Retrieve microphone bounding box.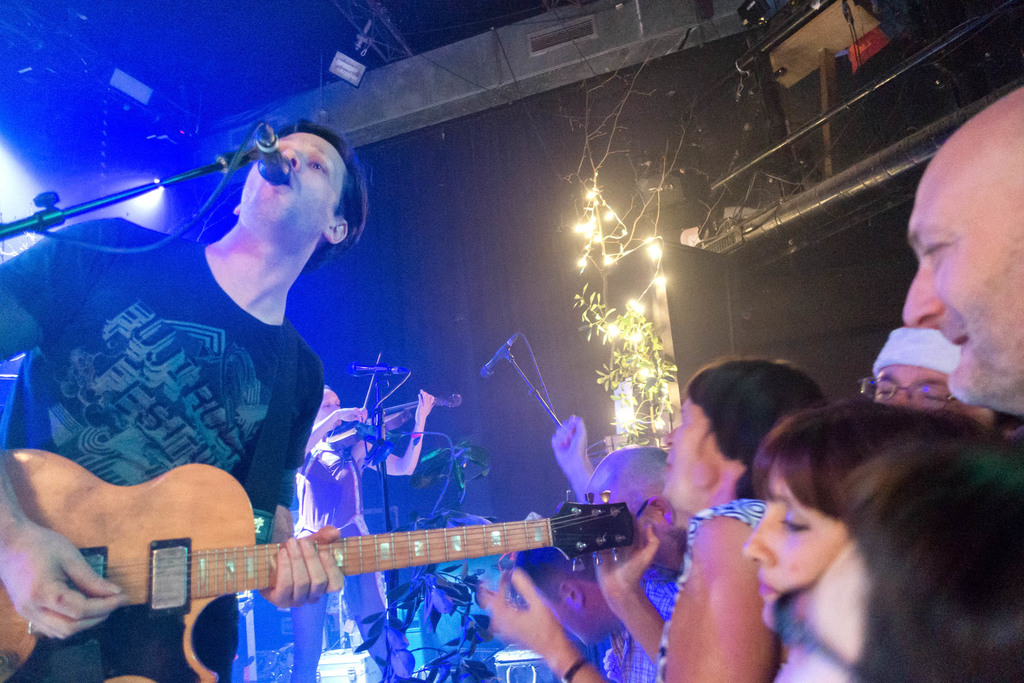
Bounding box: 479:332:519:383.
